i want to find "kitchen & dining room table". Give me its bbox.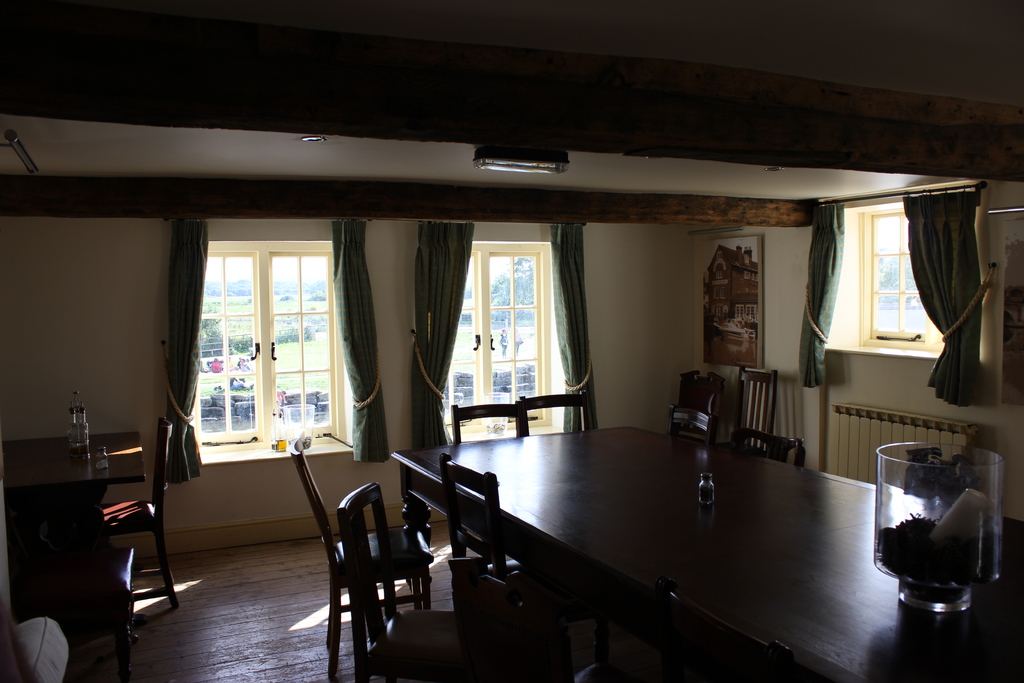
(3, 433, 146, 551).
